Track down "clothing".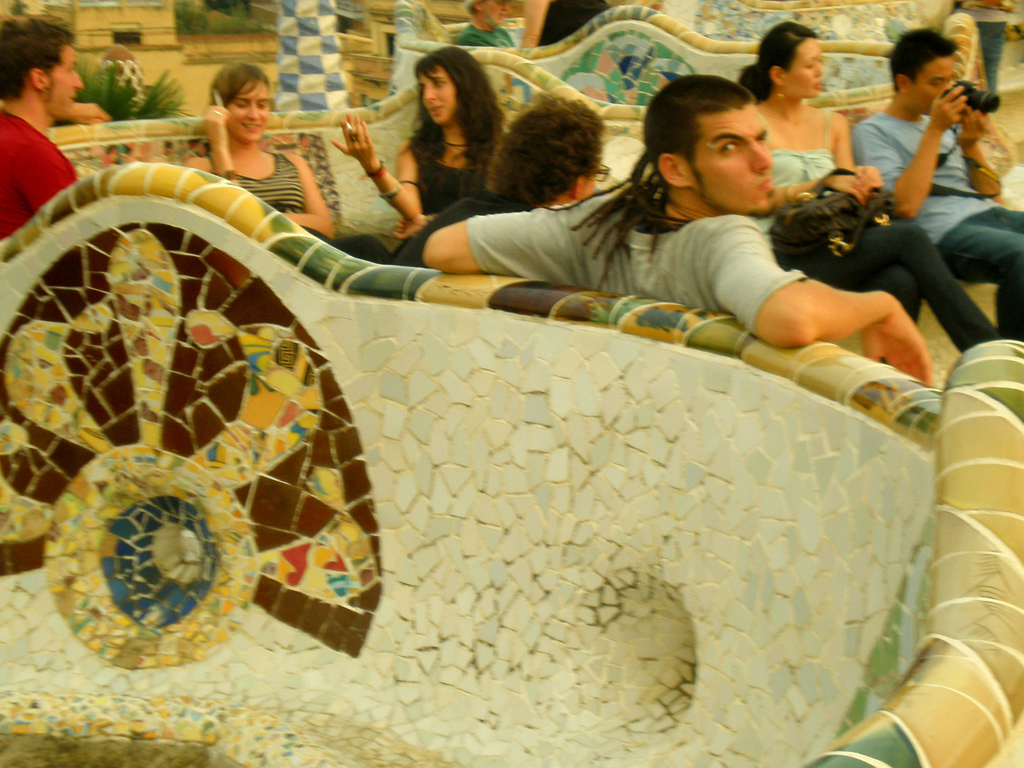
Tracked to Rect(390, 195, 535, 269).
